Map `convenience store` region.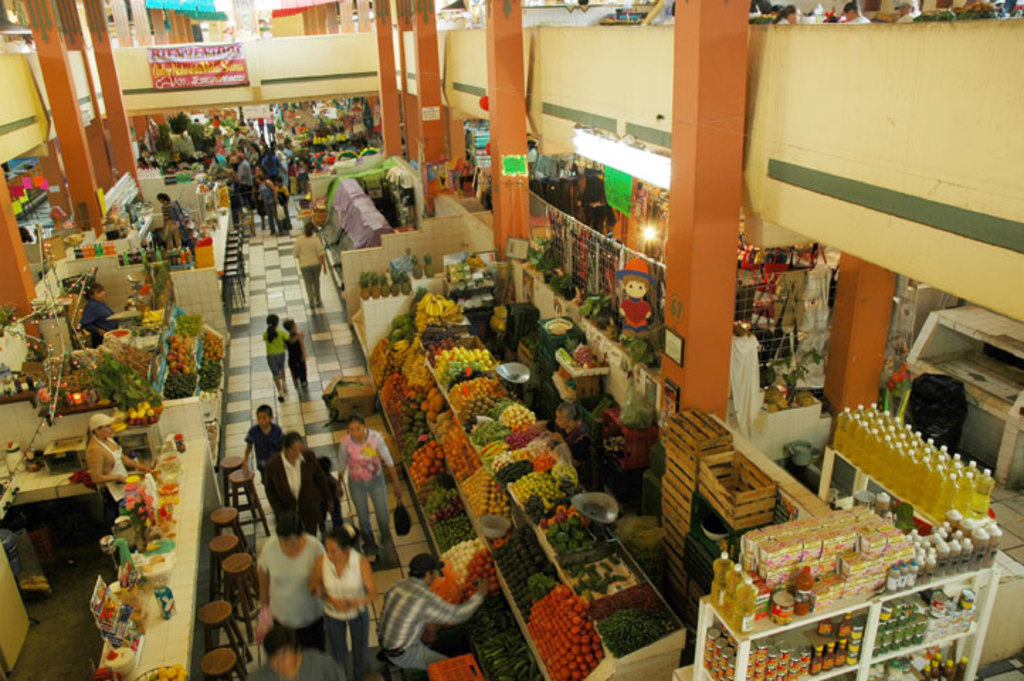
Mapped to <region>17, 4, 858, 680</region>.
